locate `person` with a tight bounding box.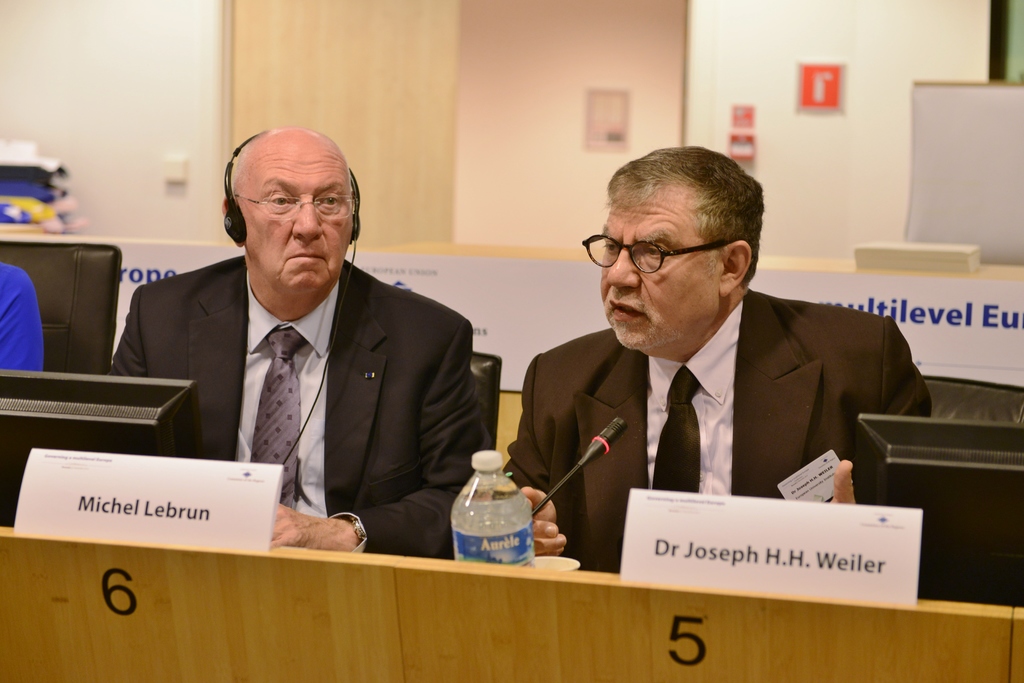
<bbox>511, 140, 909, 580</bbox>.
